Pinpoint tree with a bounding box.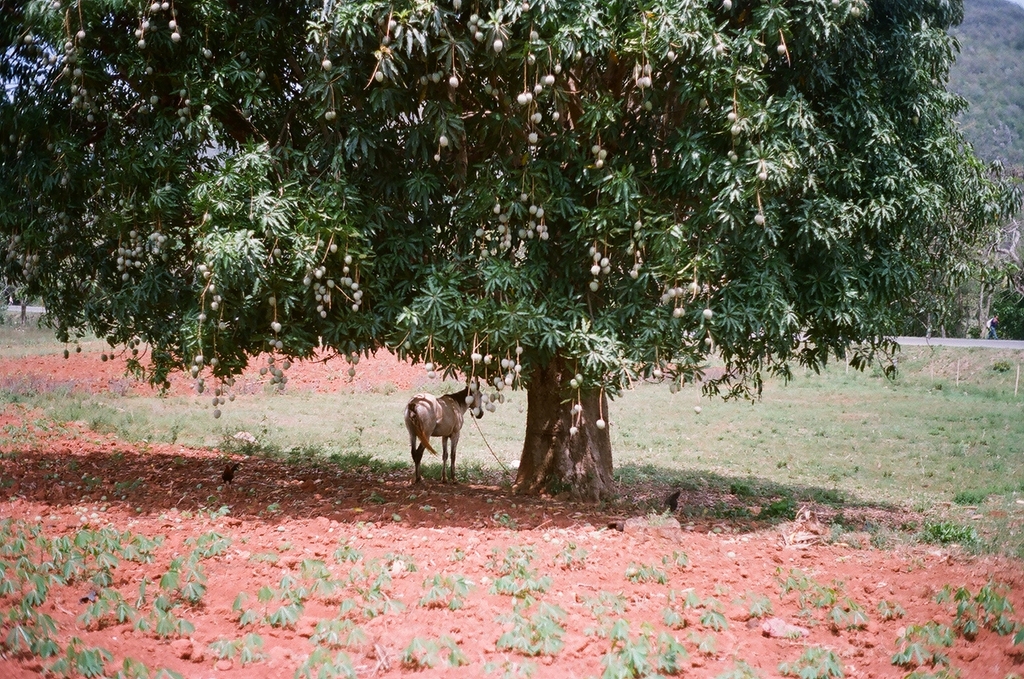
[46,0,1006,501].
